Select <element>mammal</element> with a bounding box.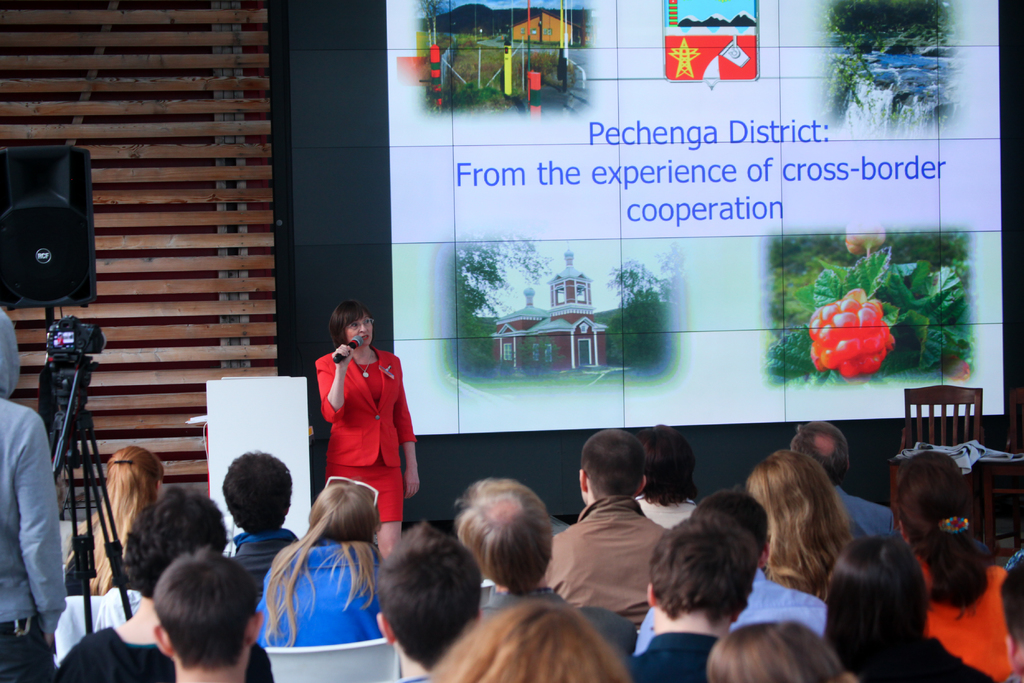
Rect(707, 614, 855, 682).
